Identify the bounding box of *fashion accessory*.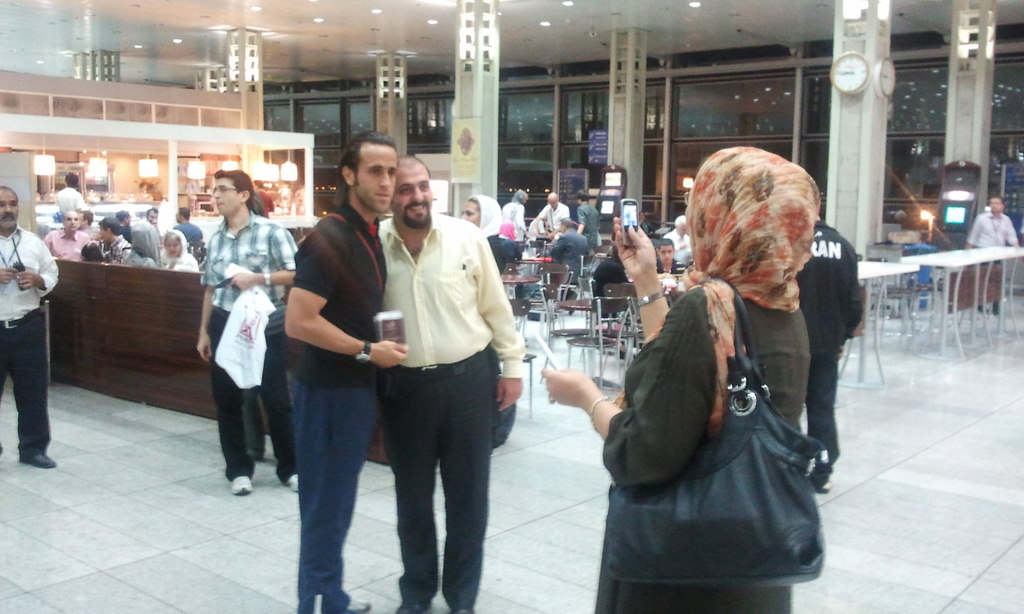
(x1=589, y1=397, x2=616, y2=436).
